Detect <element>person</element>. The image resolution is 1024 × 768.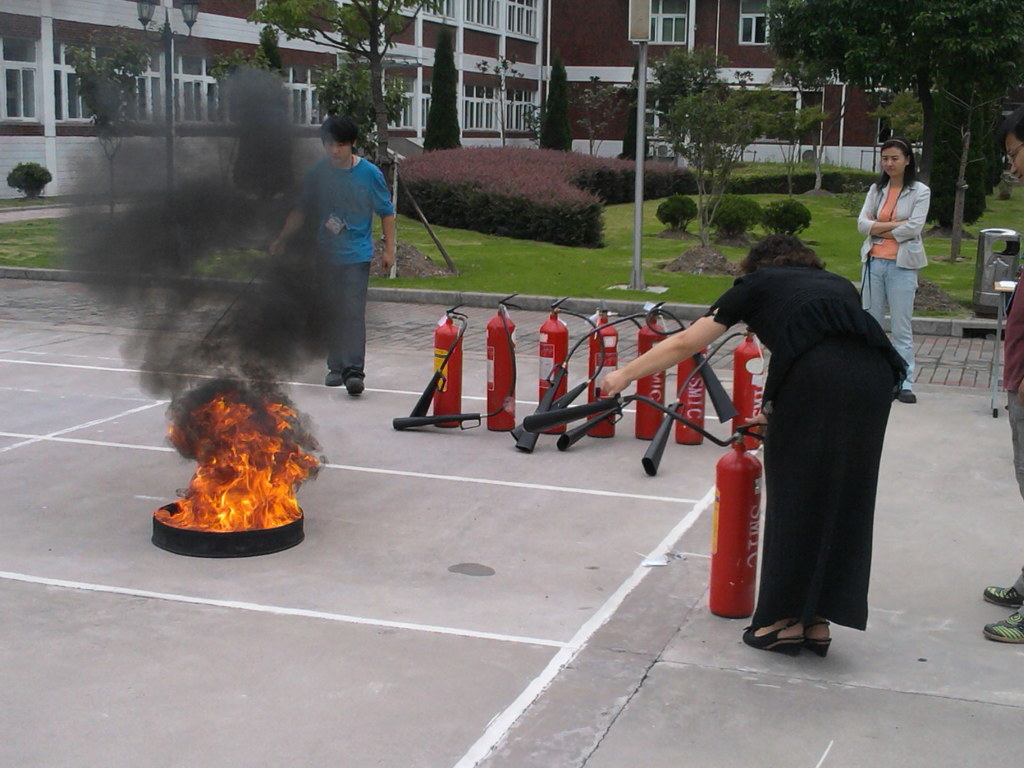
x1=602, y1=233, x2=913, y2=660.
